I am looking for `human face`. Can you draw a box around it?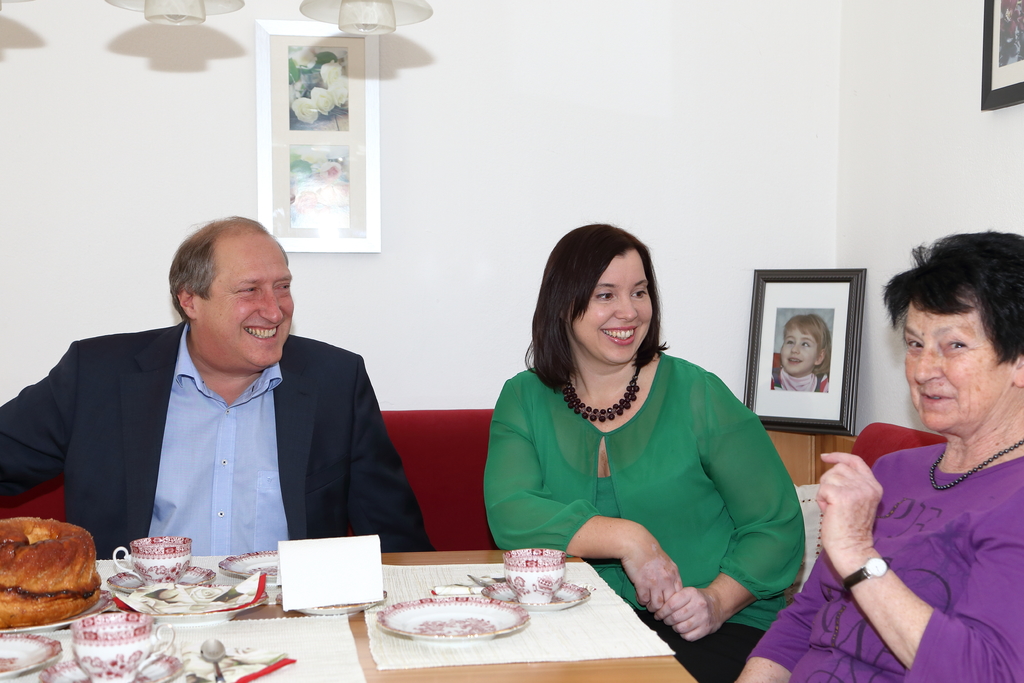
Sure, the bounding box is locate(782, 329, 820, 376).
